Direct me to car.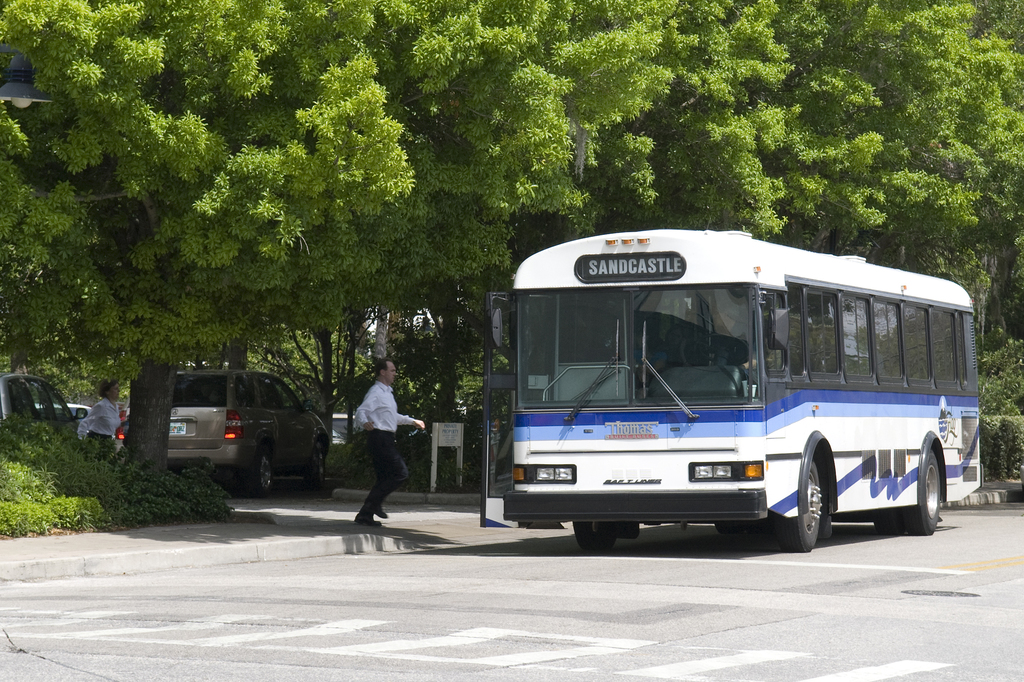
Direction: (124, 367, 330, 496).
